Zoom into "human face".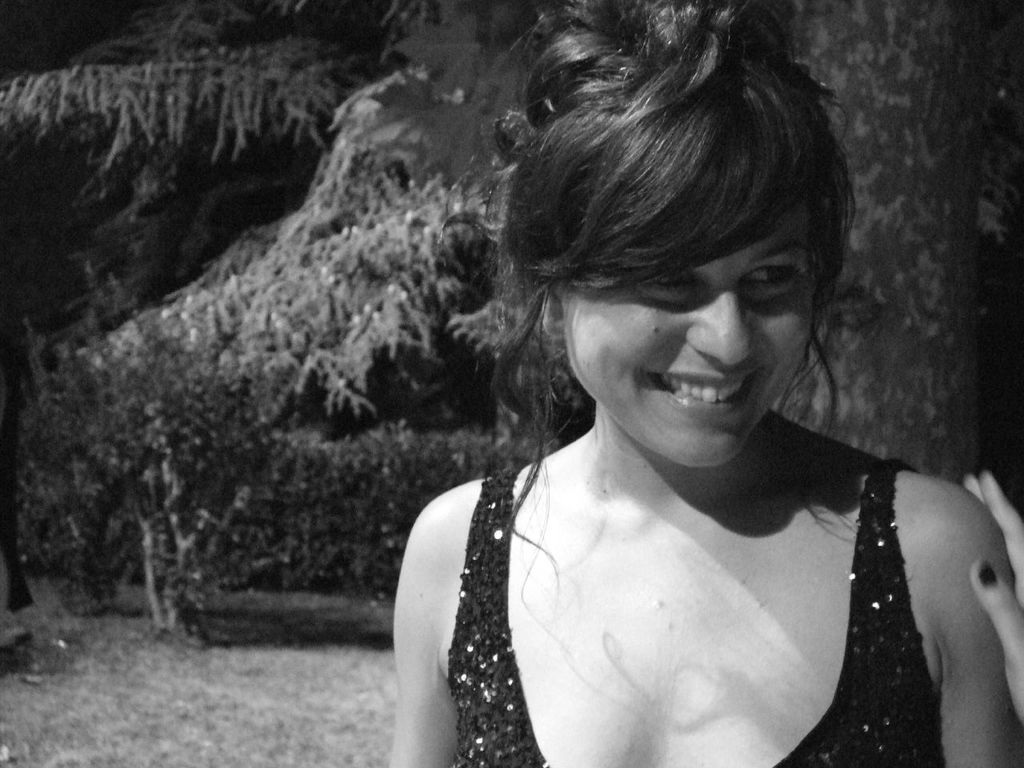
Zoom target: <box>561,196,810,476</box>.
